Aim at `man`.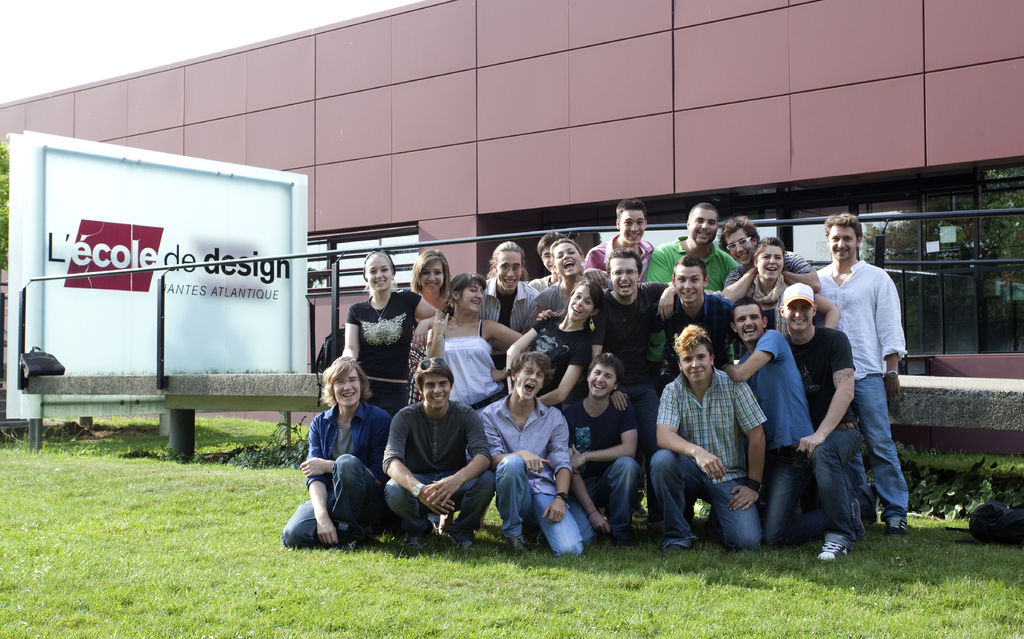
Aimed at left=378, top=355, right=512, bottom=556.
